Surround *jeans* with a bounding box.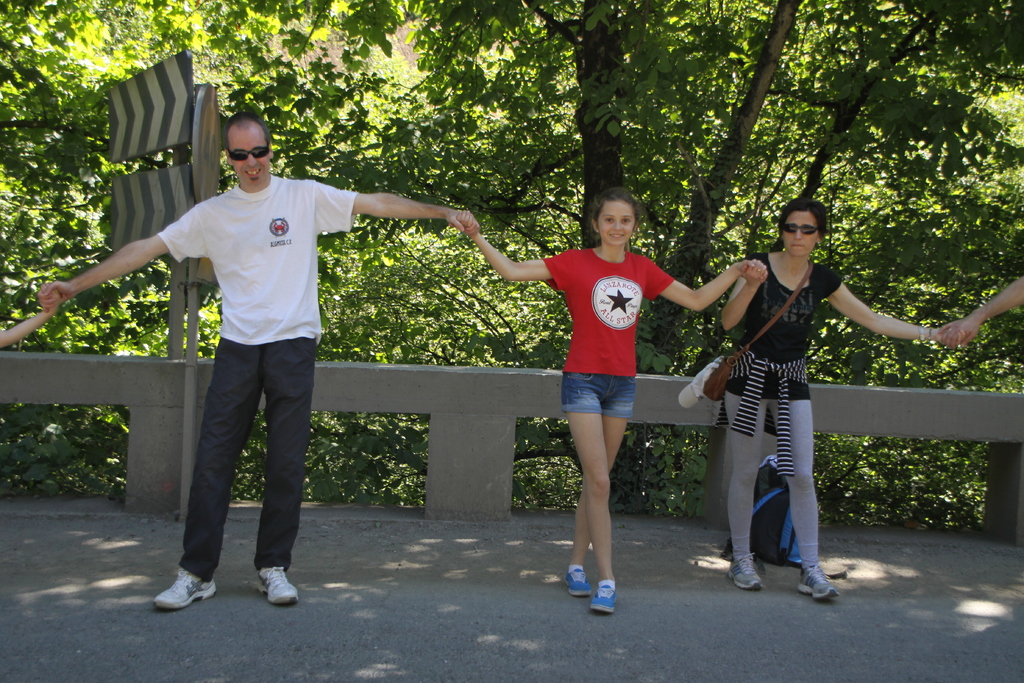
bbox=[552, 370, 642, 418].
